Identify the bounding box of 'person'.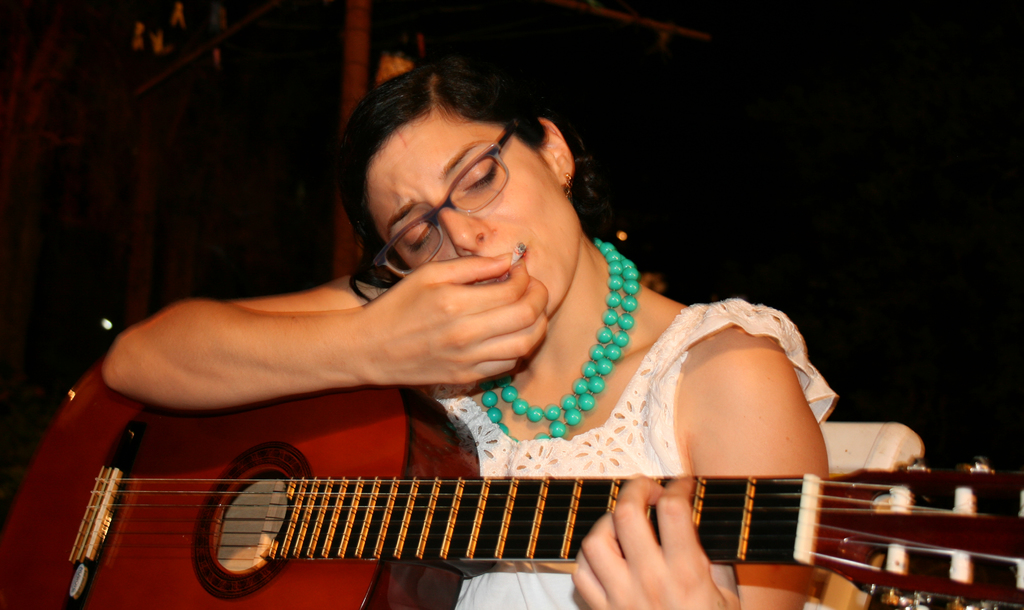
Rect(88, 63, 810, 582).
